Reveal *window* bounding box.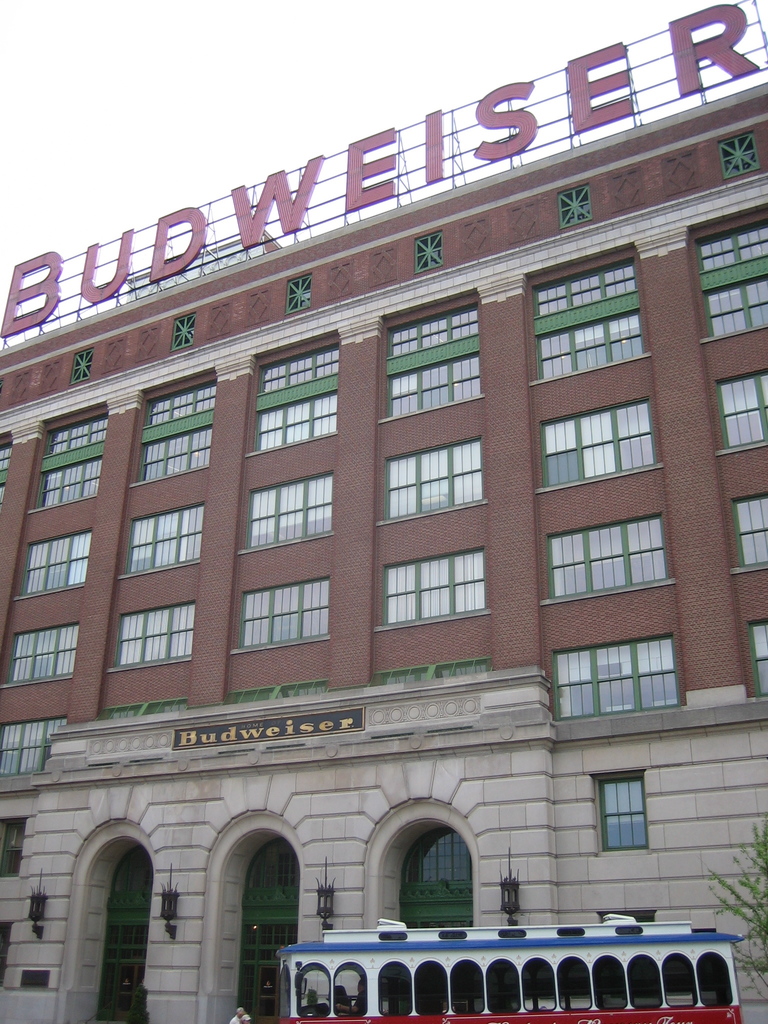
Revealed: {"left": 242, "top": 466, "right": 327, "bottom": 555}.
